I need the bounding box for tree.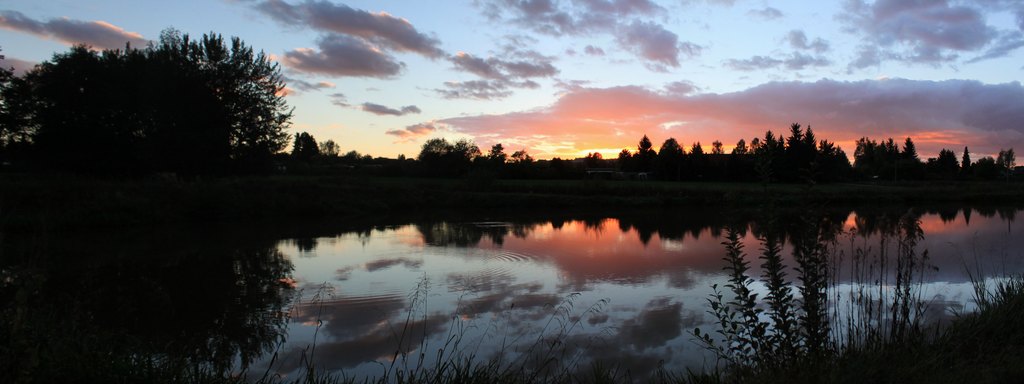
Here it is: detection(956, 144, 971, 181).
